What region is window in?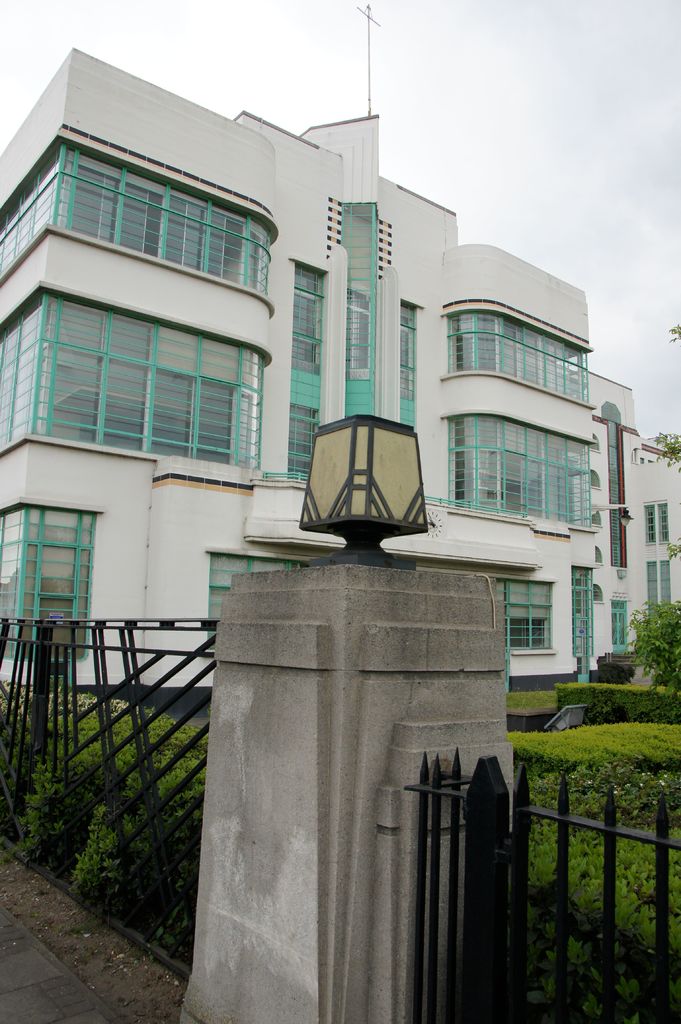
(x1=591, y1=471, x2=600, y2=490).
